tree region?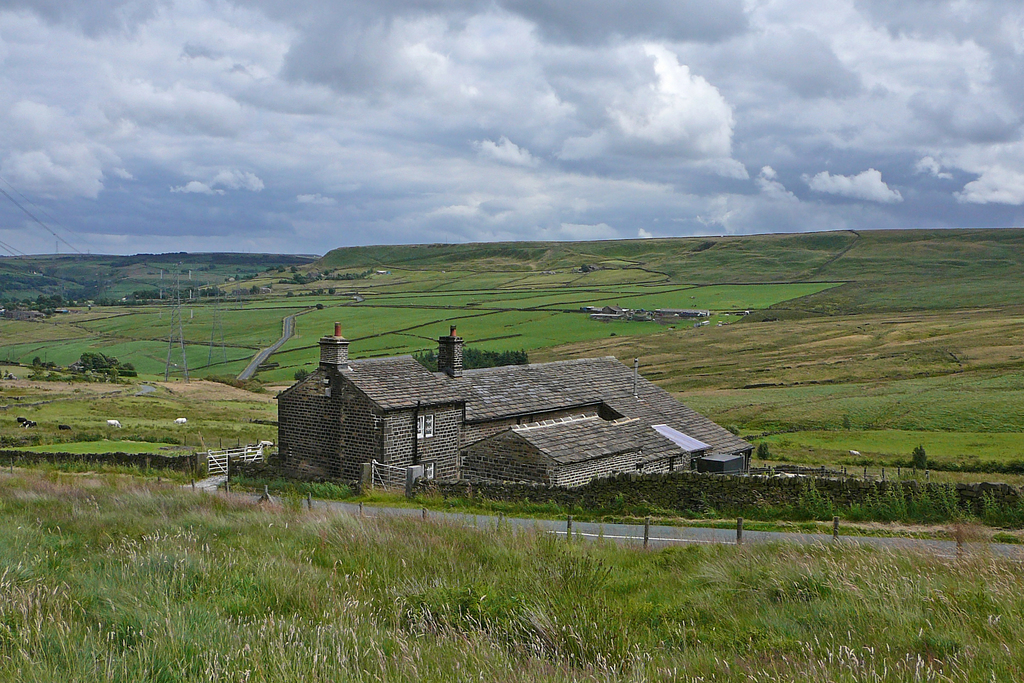
[70, 279, 100, 302]
